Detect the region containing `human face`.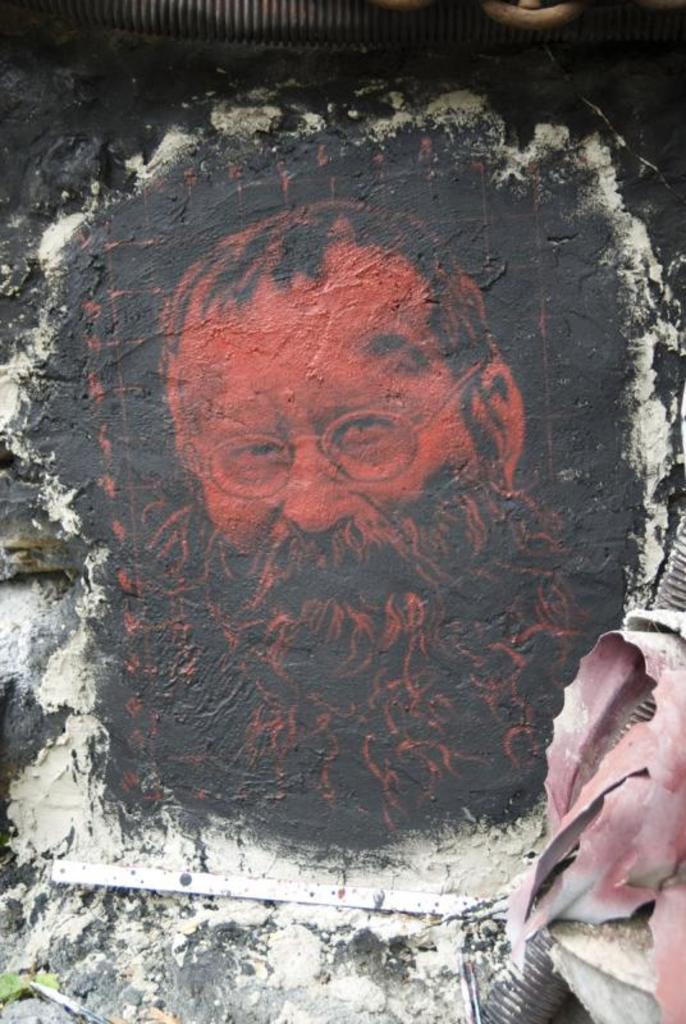
184, 264, 491, 622.
